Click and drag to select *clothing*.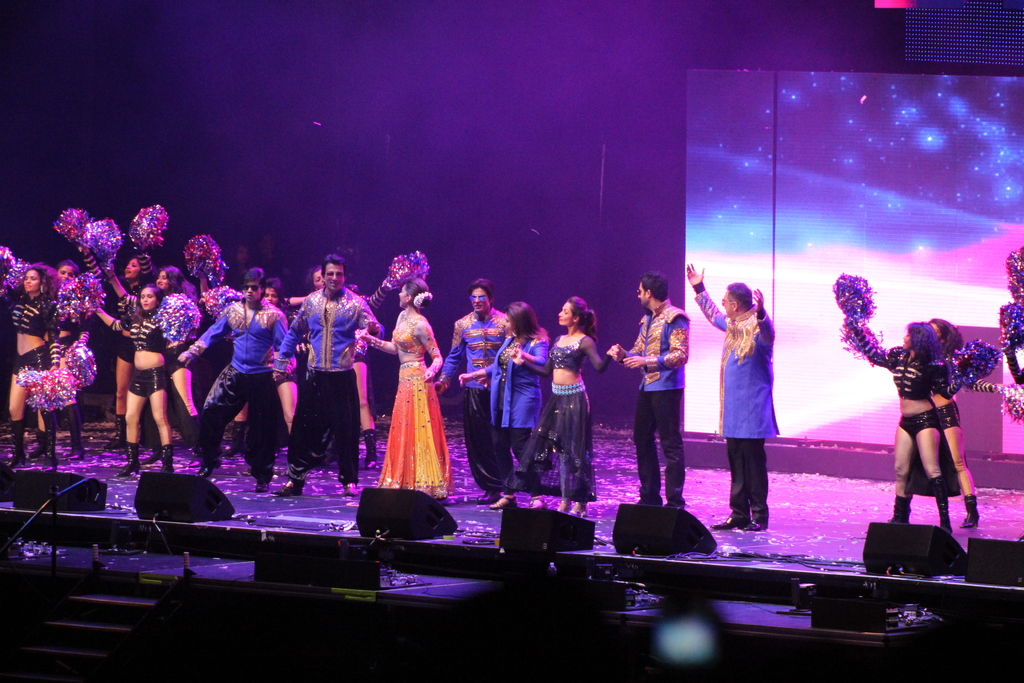
Selection: 693 288 785 440.
